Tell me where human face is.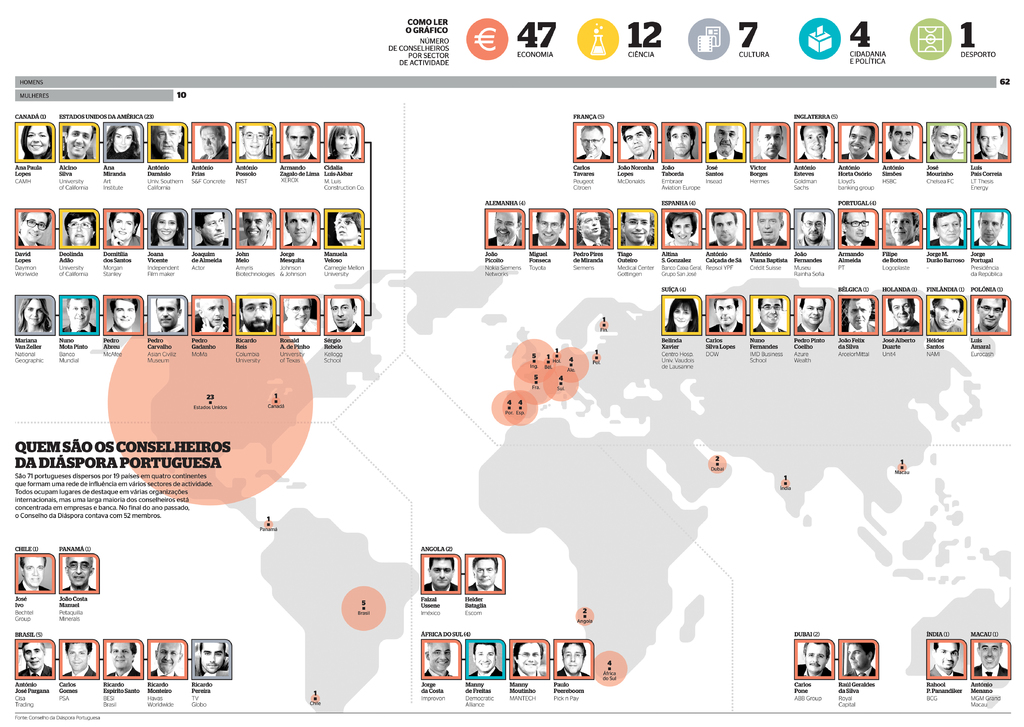
human face is at (113, 129, 133, 156).
